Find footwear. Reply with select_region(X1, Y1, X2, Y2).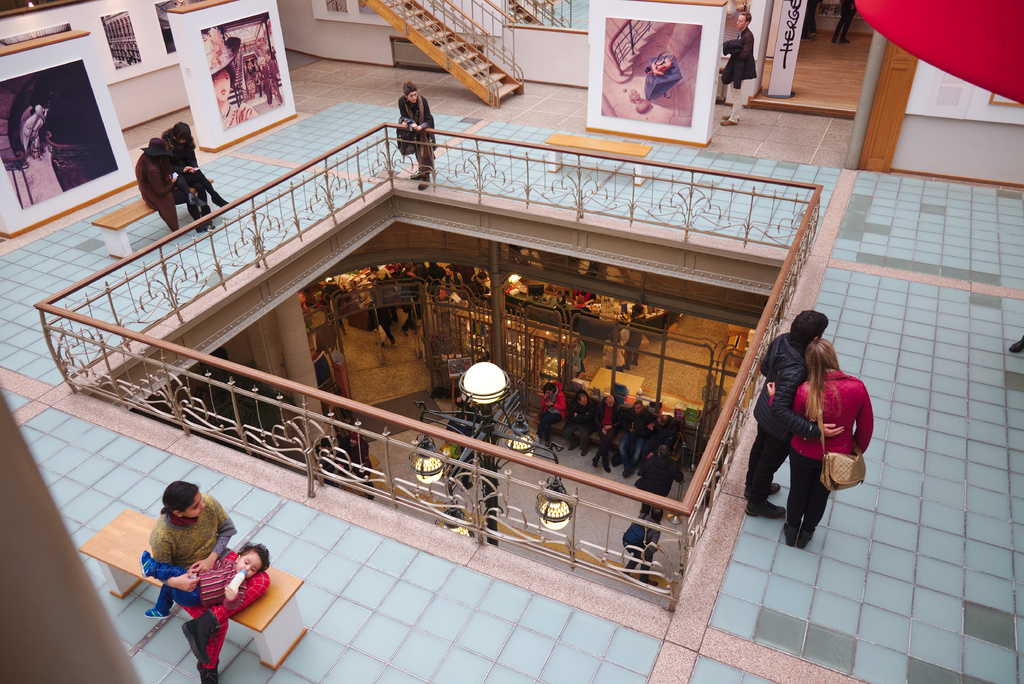
select_region(138, 548, 161, 576).
